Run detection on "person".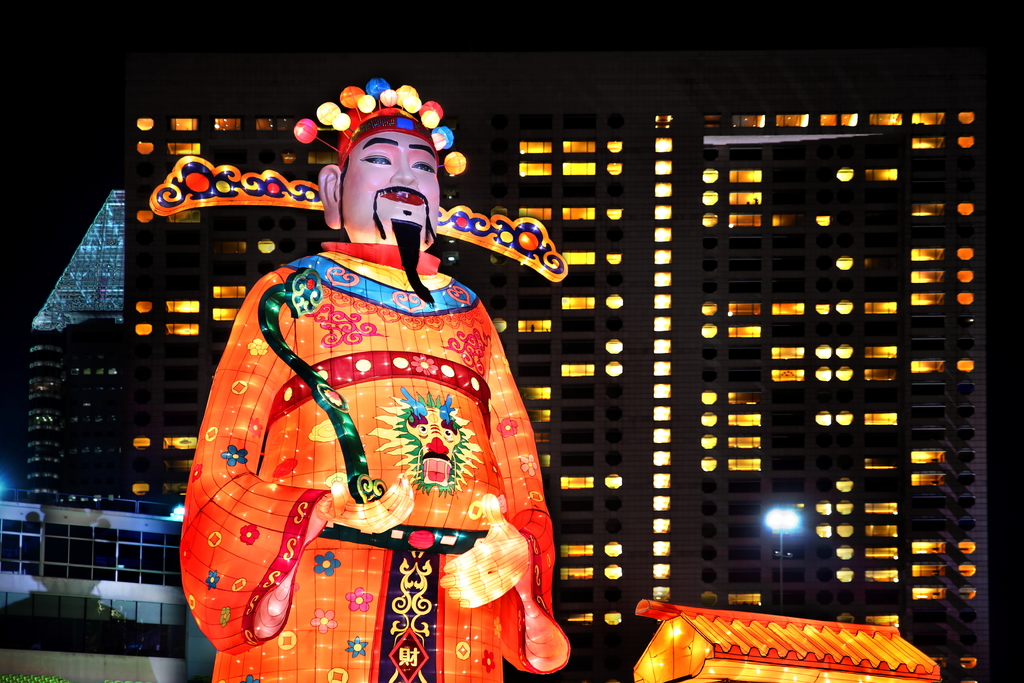
Result: select_region(198, 117, 554, 682).
